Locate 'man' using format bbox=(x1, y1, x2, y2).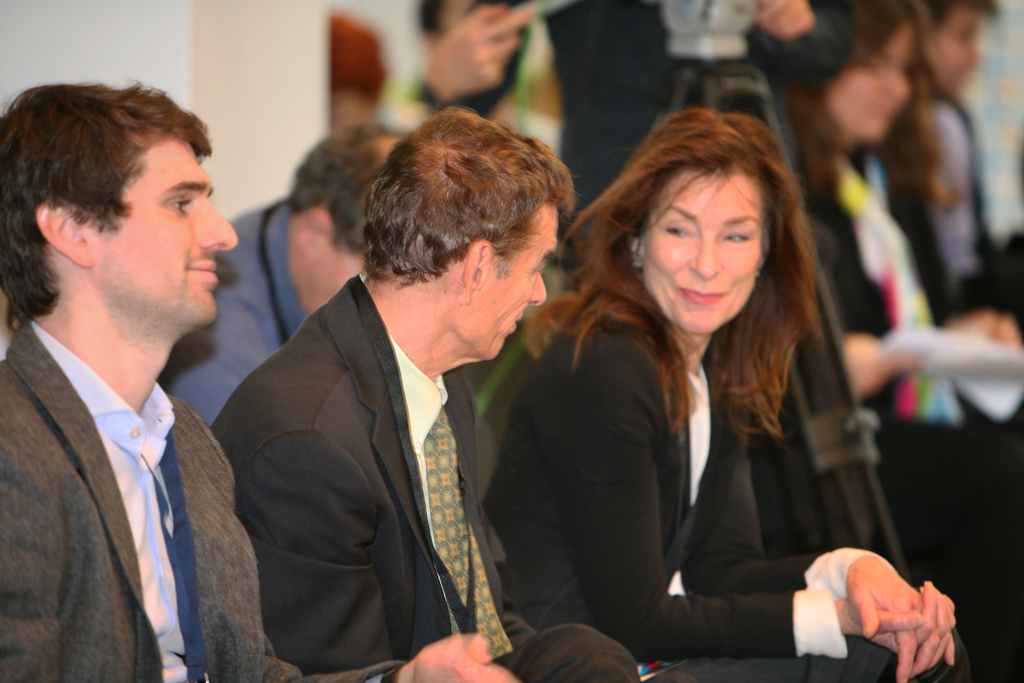
bbox=(214, 103, 651, 682).
